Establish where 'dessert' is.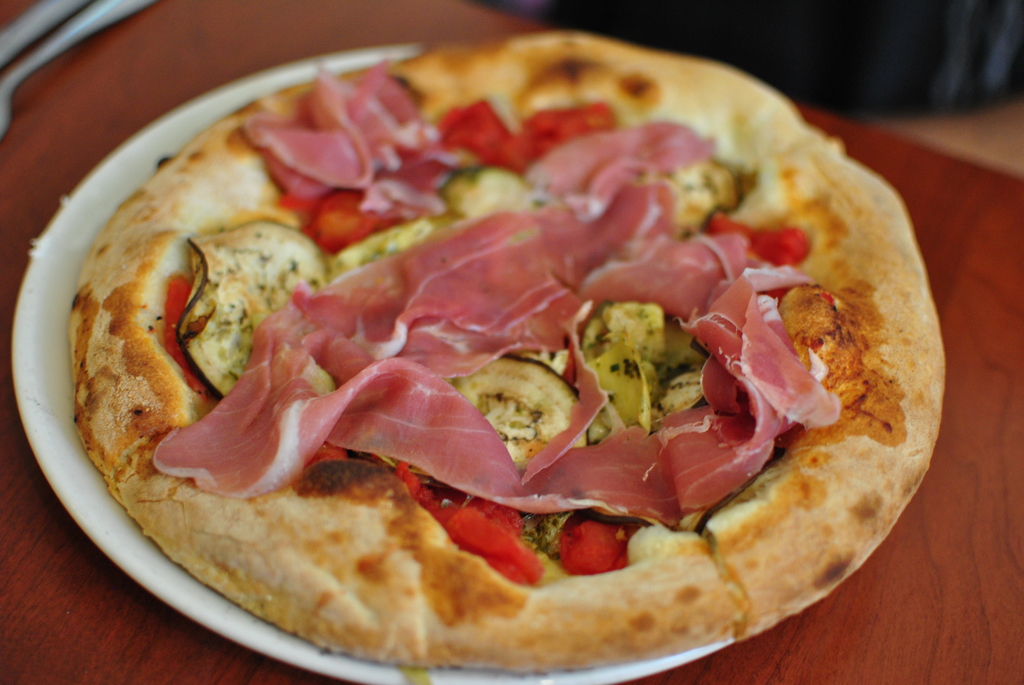
Established at <box>72,25,947,665</box>.
